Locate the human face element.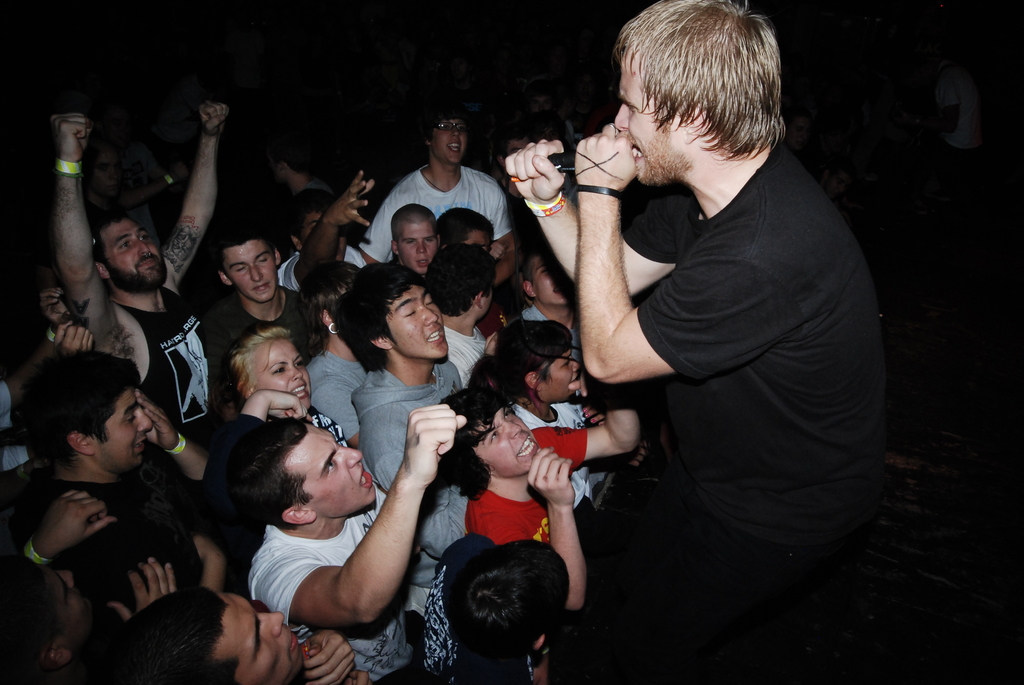
Element bbox: <region>228, 236, 273, 303</region>.
